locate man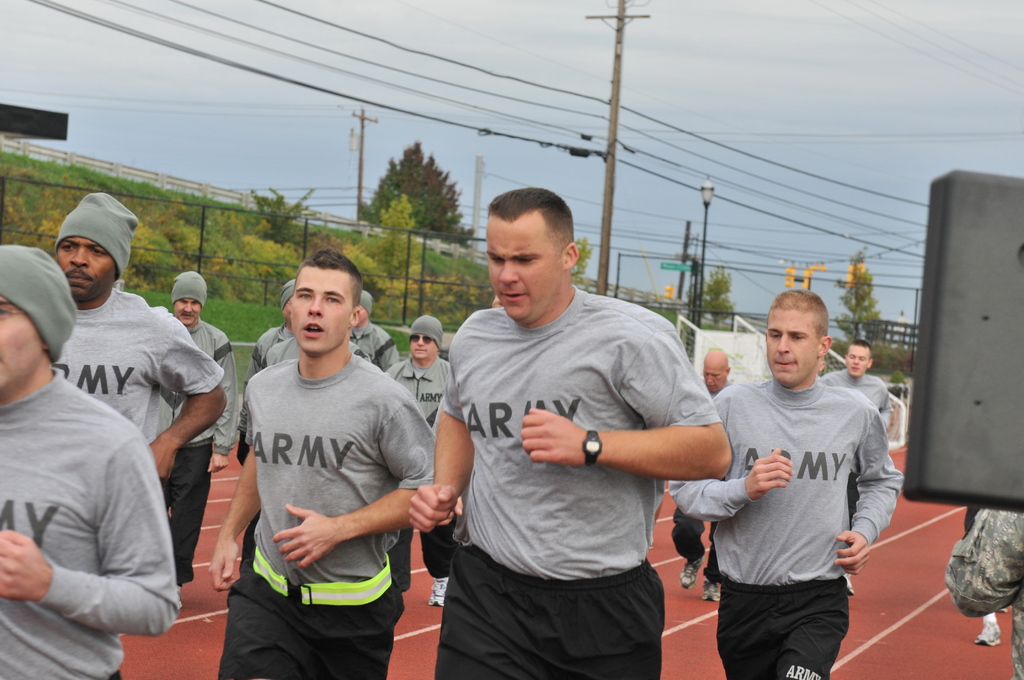
(x1=407, y1=188, x2=732, y2=679)
